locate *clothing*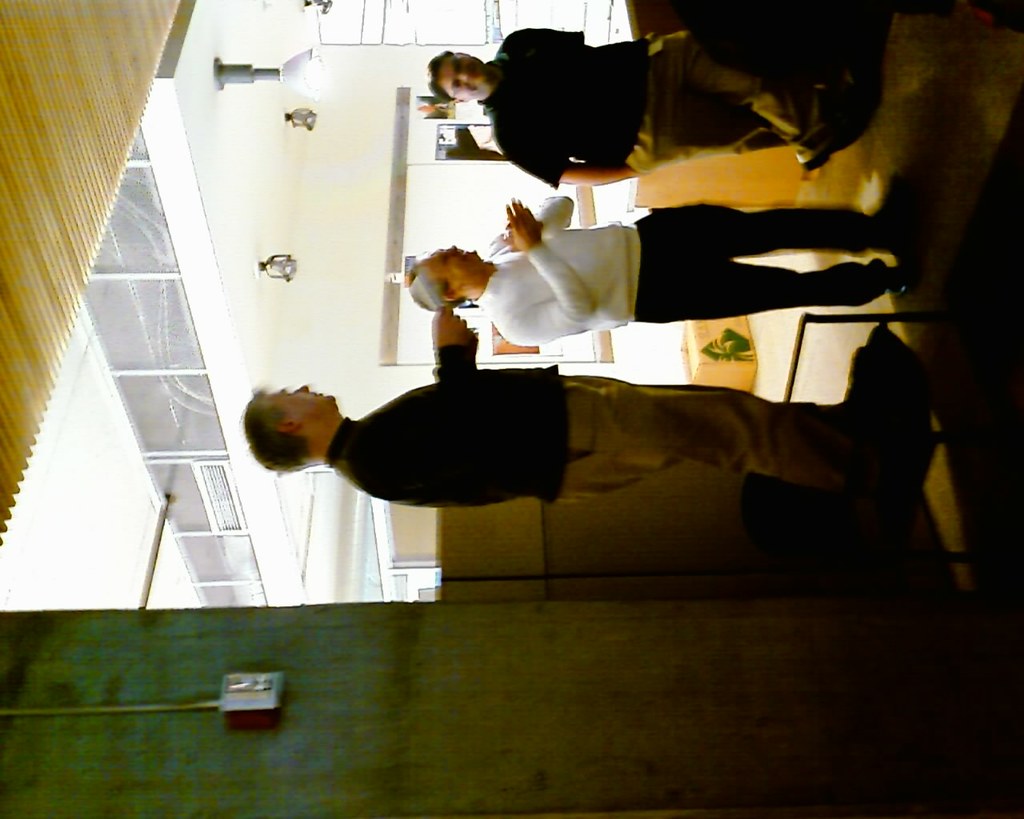
BBox(487, 191, 897, 349)
